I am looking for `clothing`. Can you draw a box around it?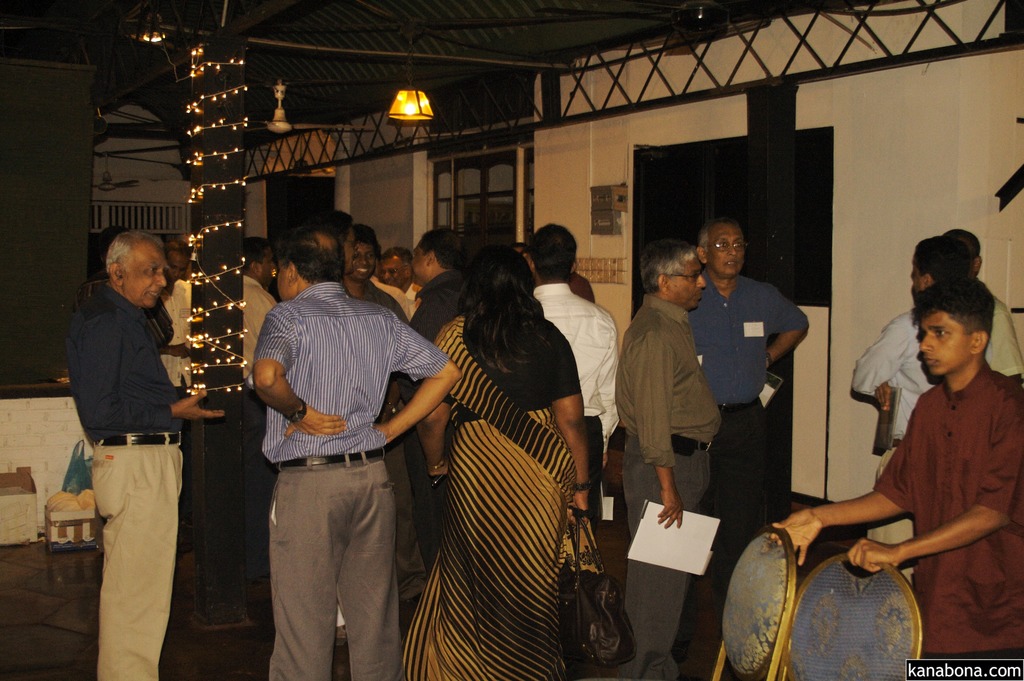
Sure, the bounding box is [x1=246, y1=277, x2=281, y2=627].
